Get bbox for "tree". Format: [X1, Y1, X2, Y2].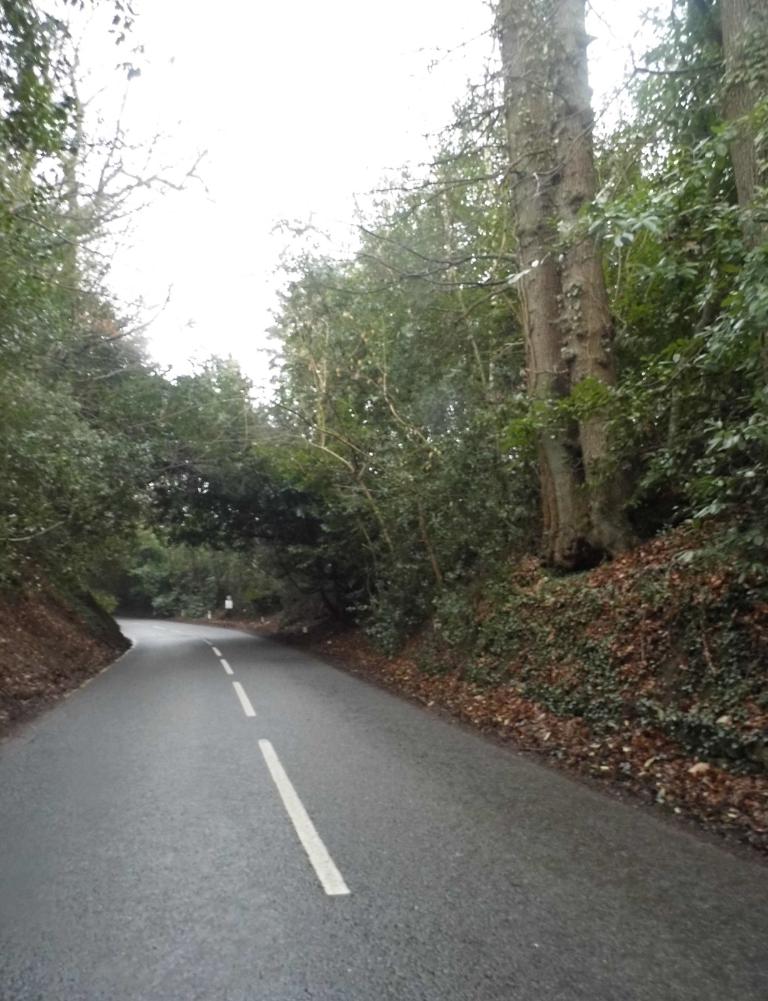
[485, 0, 598, 586].
